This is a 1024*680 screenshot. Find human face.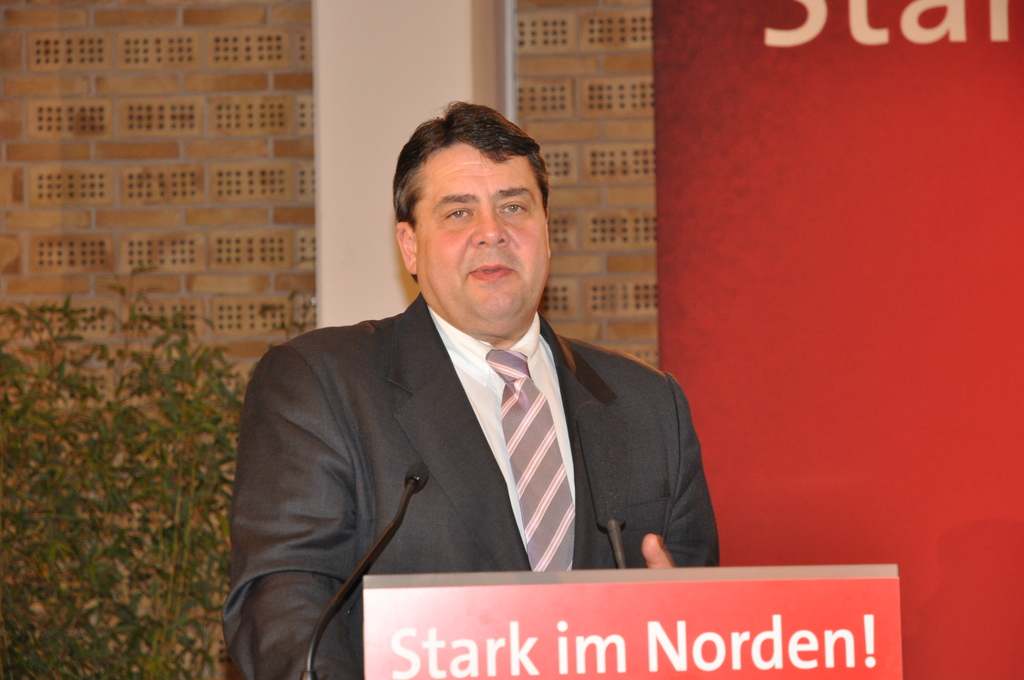
Bounding box: [x1=416, y1=143, x2=548, y2=320].
